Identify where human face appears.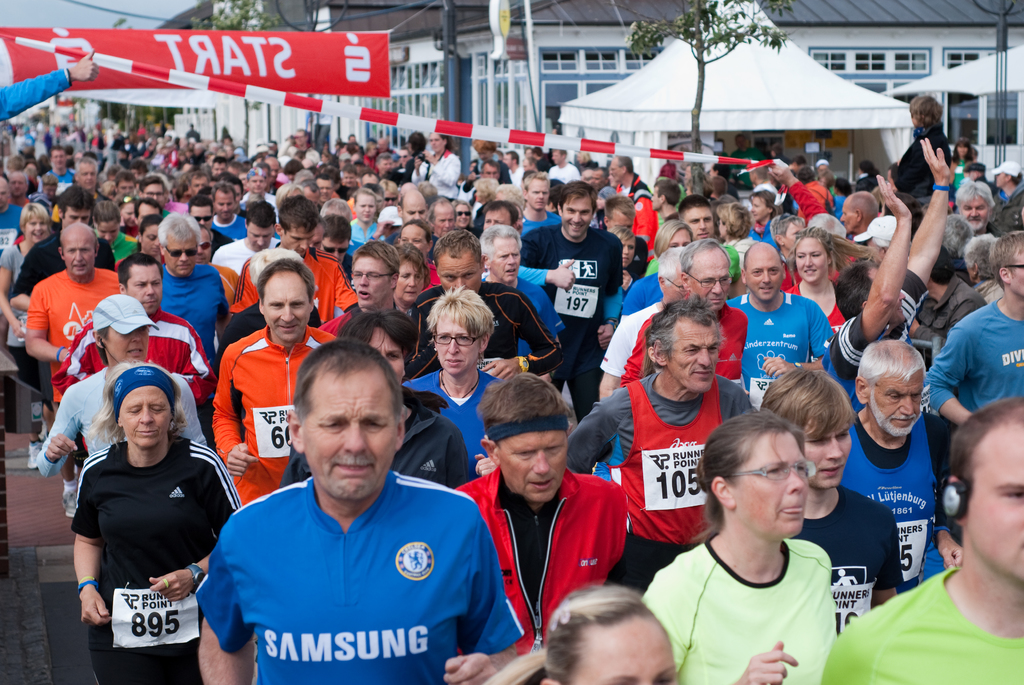
Appears at (x1=379, y1=139, x2=385, y2=152).
